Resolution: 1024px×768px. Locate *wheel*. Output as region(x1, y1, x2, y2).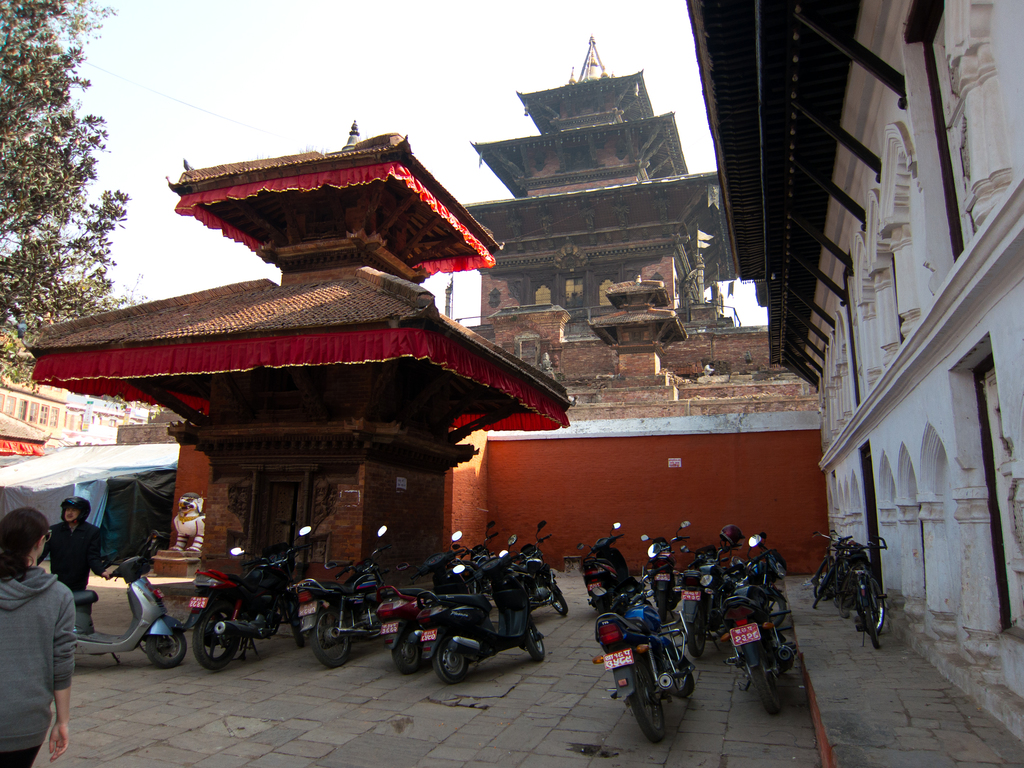
region(140, 632, 191, 666).
